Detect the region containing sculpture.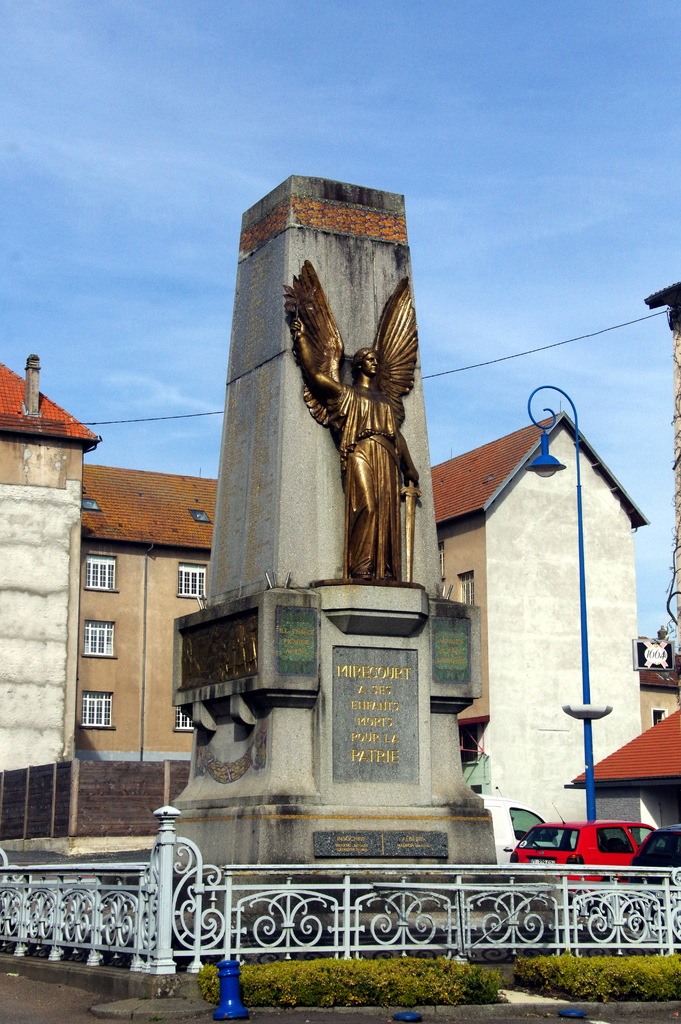
275 264 446 564.
